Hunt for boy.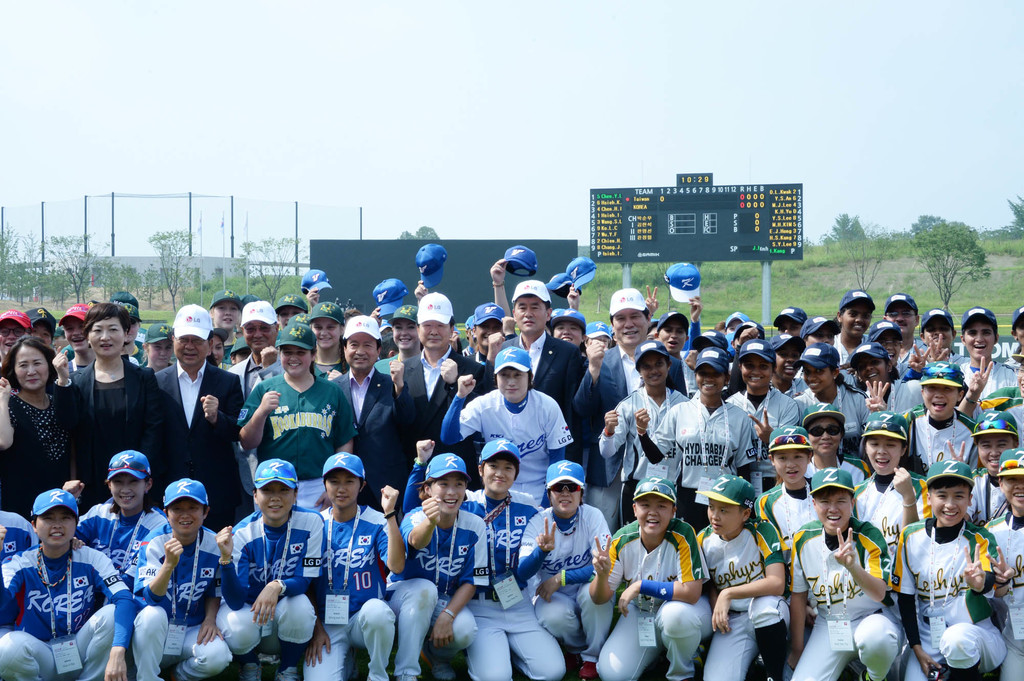
Hunted down at crop(897, 456, 1012, 680).
